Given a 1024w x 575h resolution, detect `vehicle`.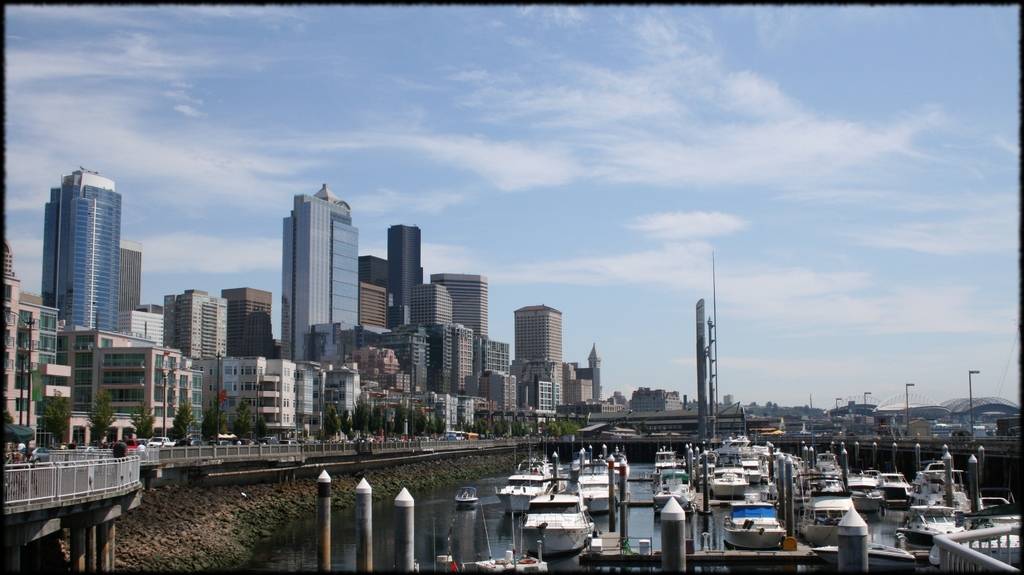
bbox=(575, 442, 618, 514).
